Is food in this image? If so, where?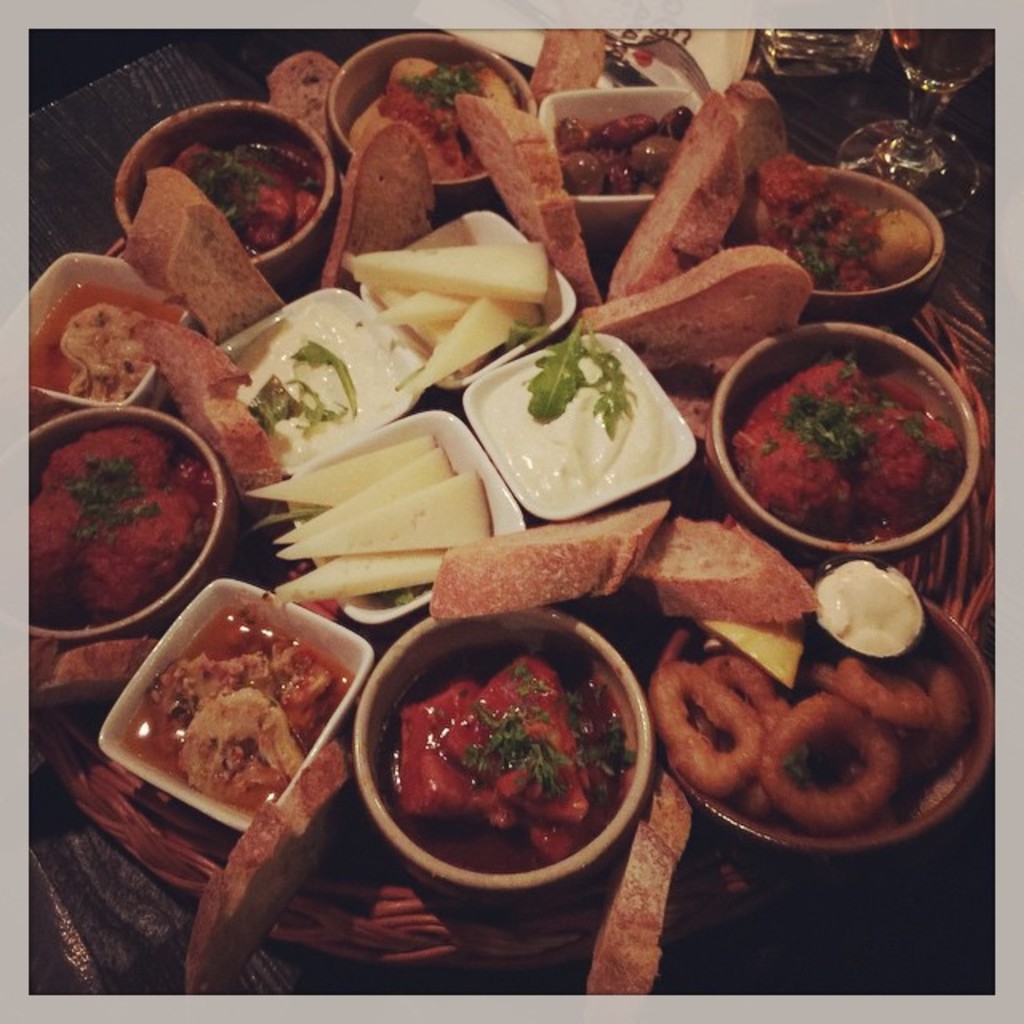
Yes, at 22/629/64/696.
